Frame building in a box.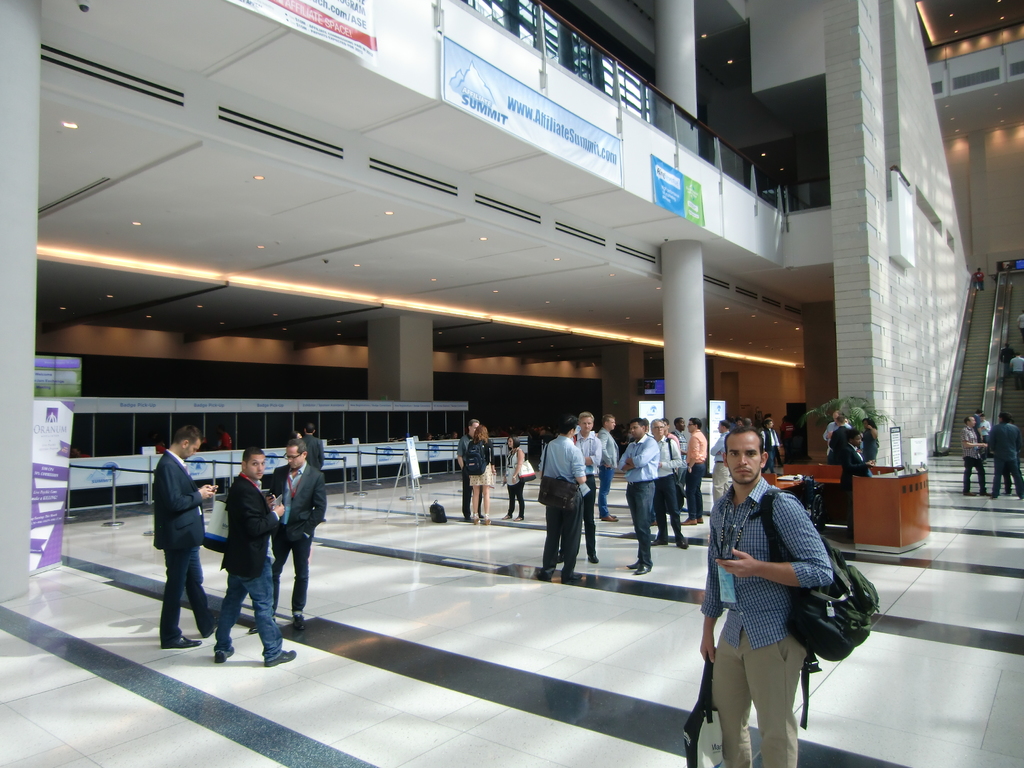
<box>0,0,1023,766</box>.
